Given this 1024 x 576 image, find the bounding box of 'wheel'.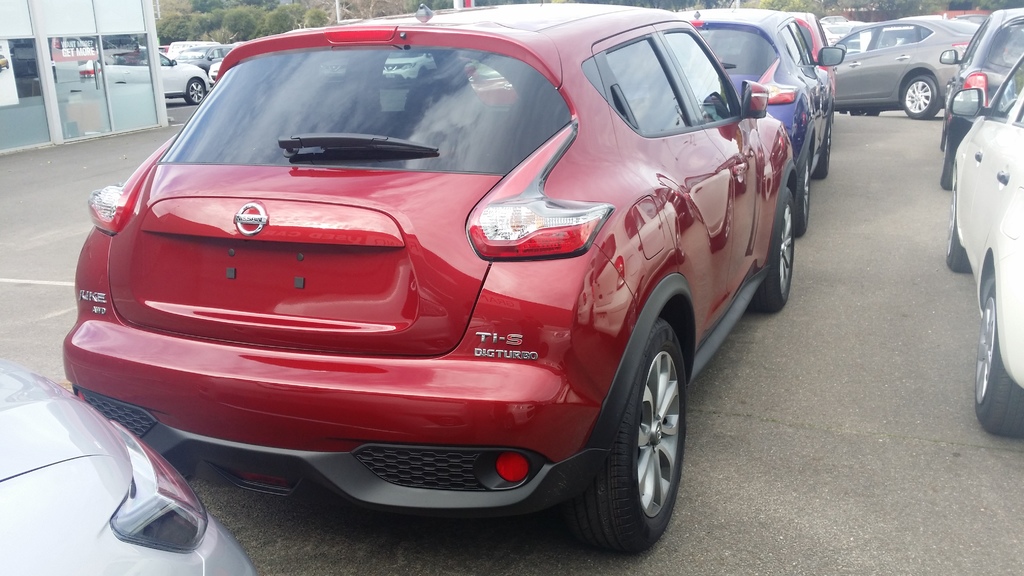
(x1=746, y1=188, x2=803, y2=307).
